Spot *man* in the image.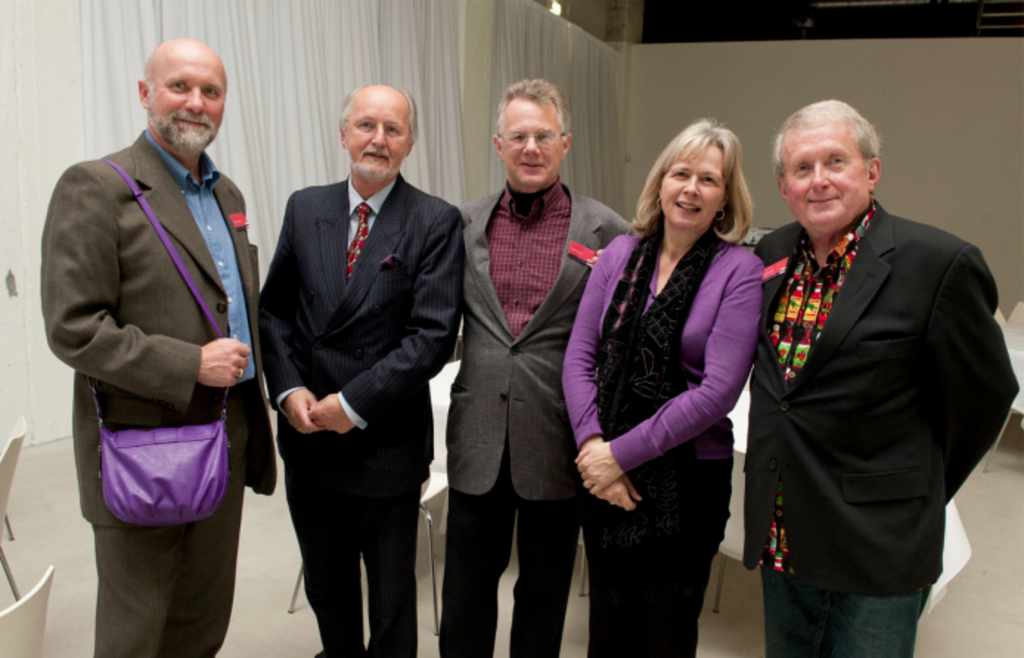
*man* found at 43 35 276 657.
